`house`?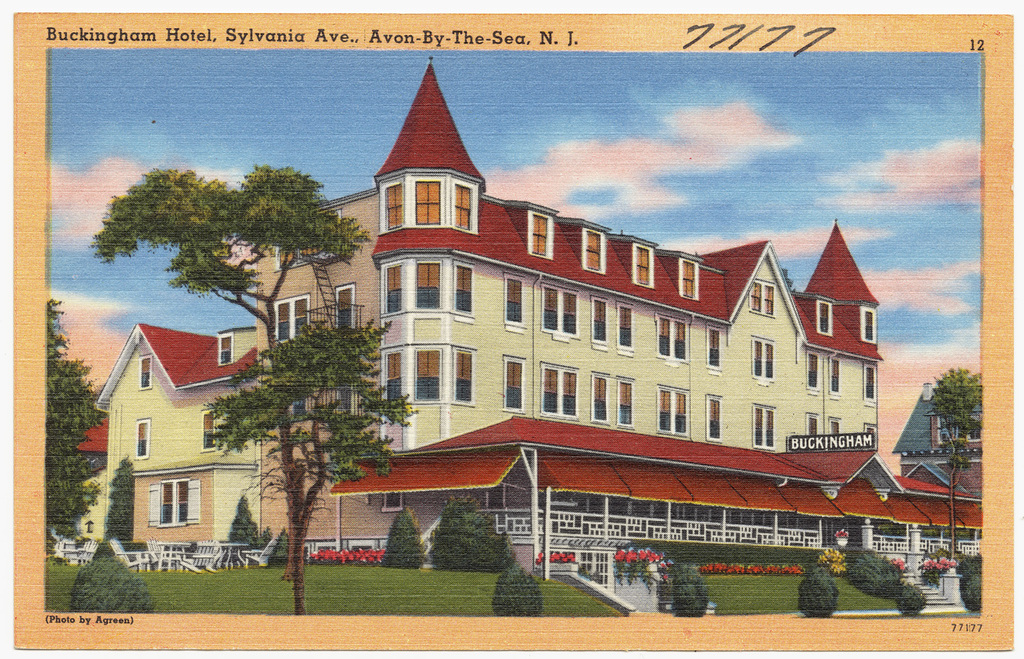
pyautogui.locateOnScreen(48, 55, 987, 572)
